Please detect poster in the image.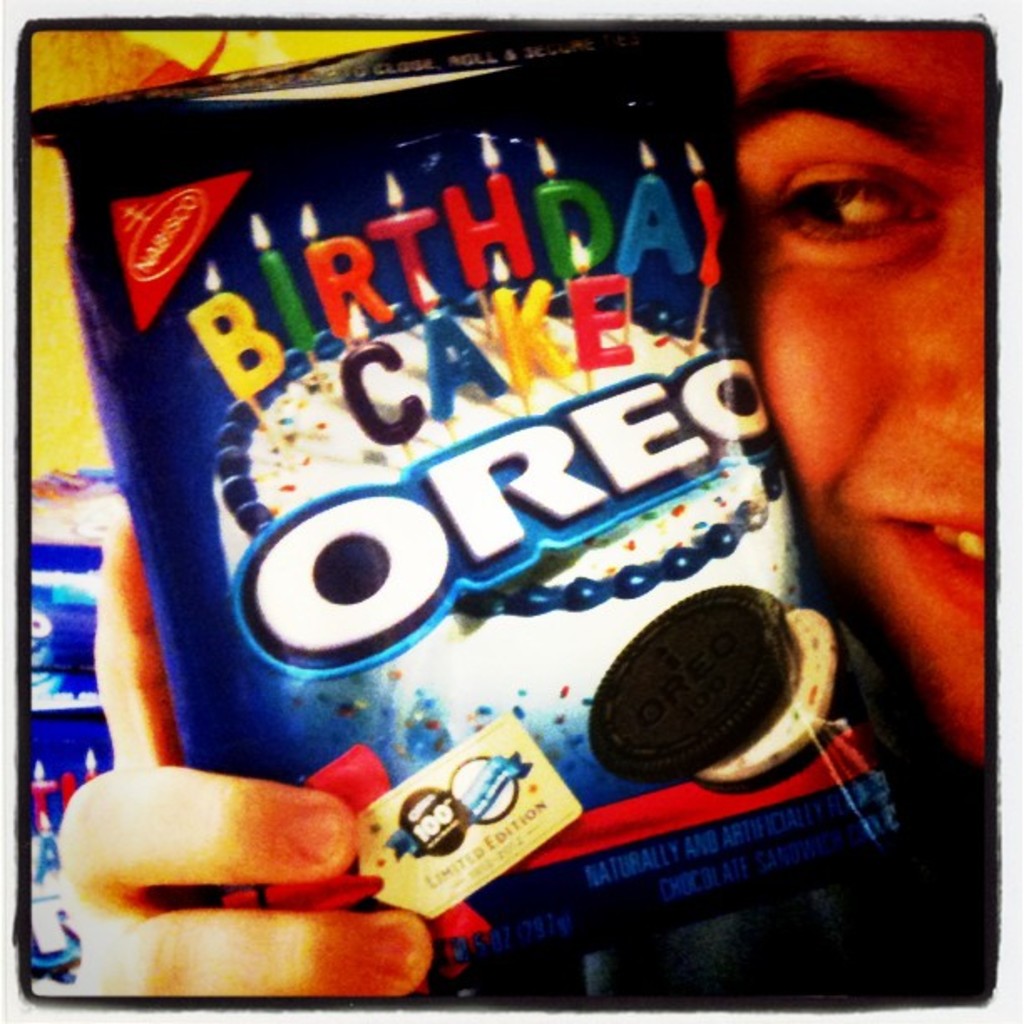
(0,0,1022,1022).
